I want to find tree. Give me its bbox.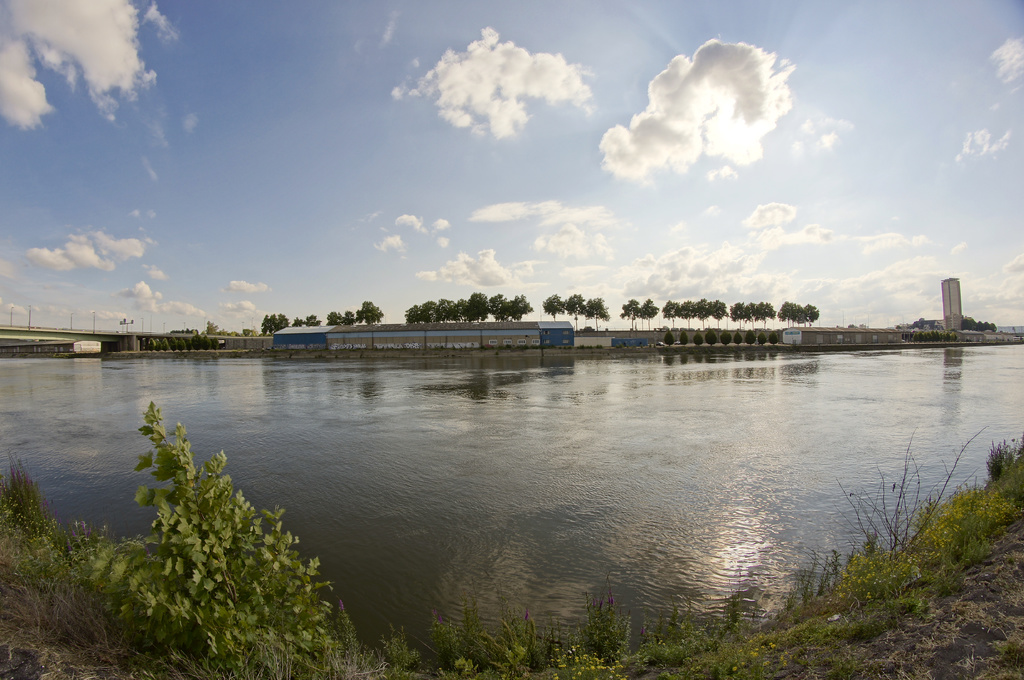
region(665, 303, 673, 334).
